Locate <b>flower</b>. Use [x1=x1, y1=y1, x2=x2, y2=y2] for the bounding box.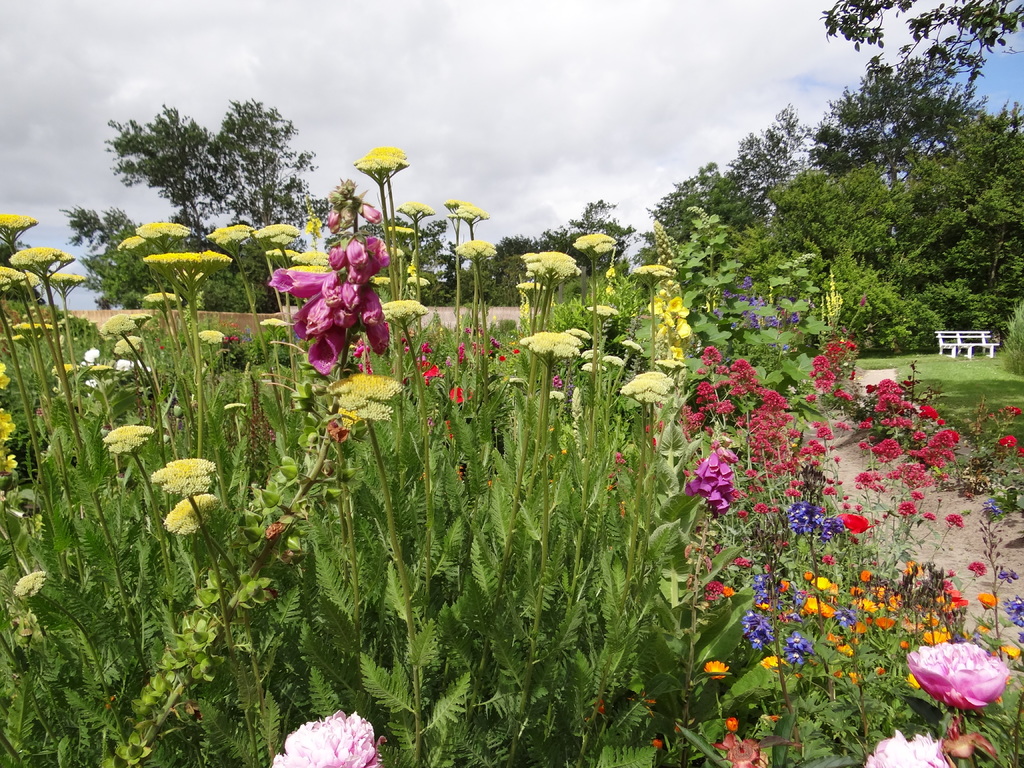
[x1=1003, y1=643, x2=1019, y2=659].
